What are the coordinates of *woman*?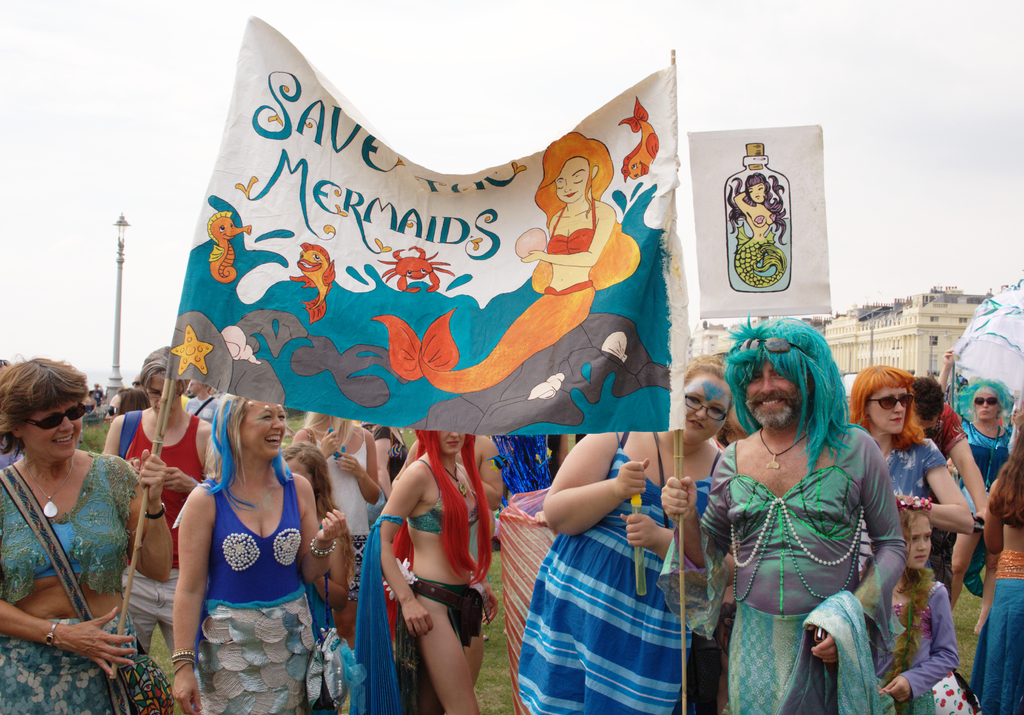
847 364 977 536.
